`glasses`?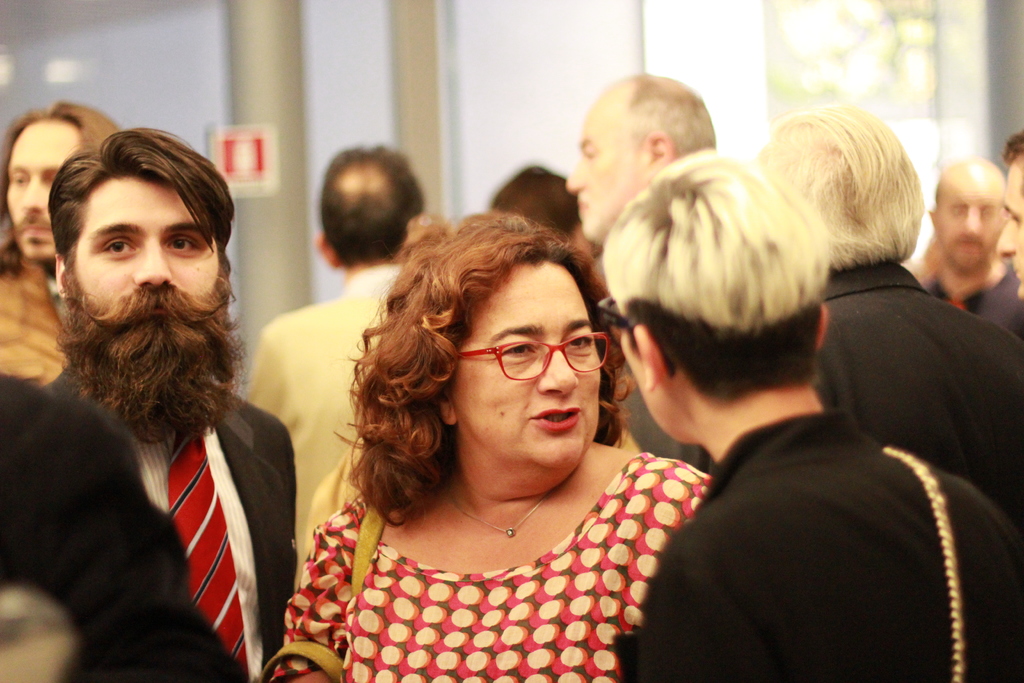
<bbox>460, 335, 605, 385</bbox>
